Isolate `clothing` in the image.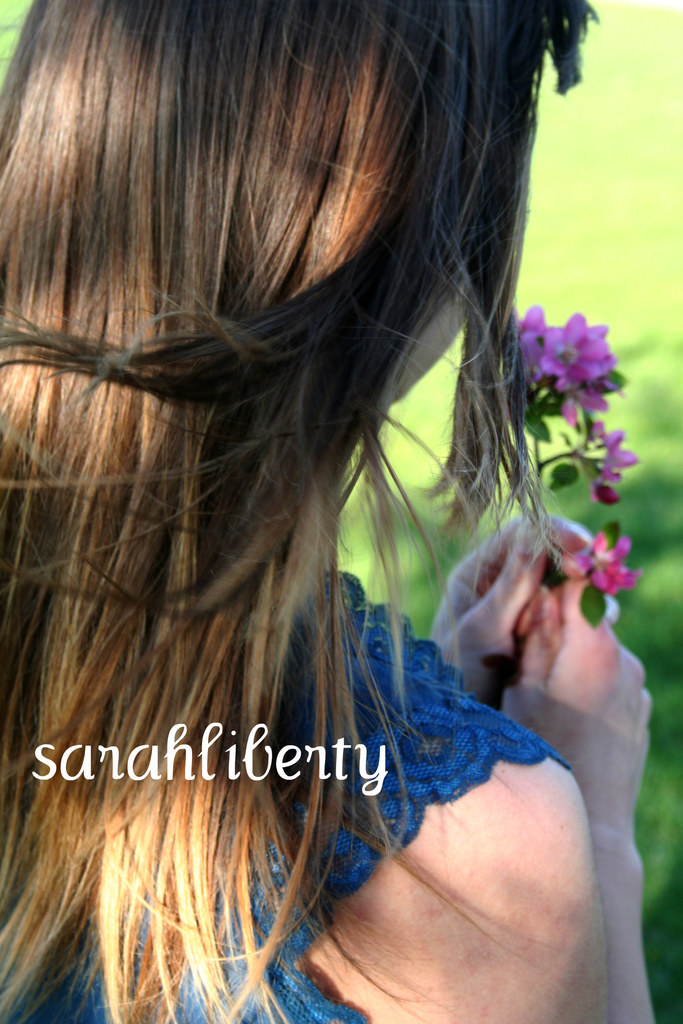
Isolated region: box=[0, 566, 561, 1023].
